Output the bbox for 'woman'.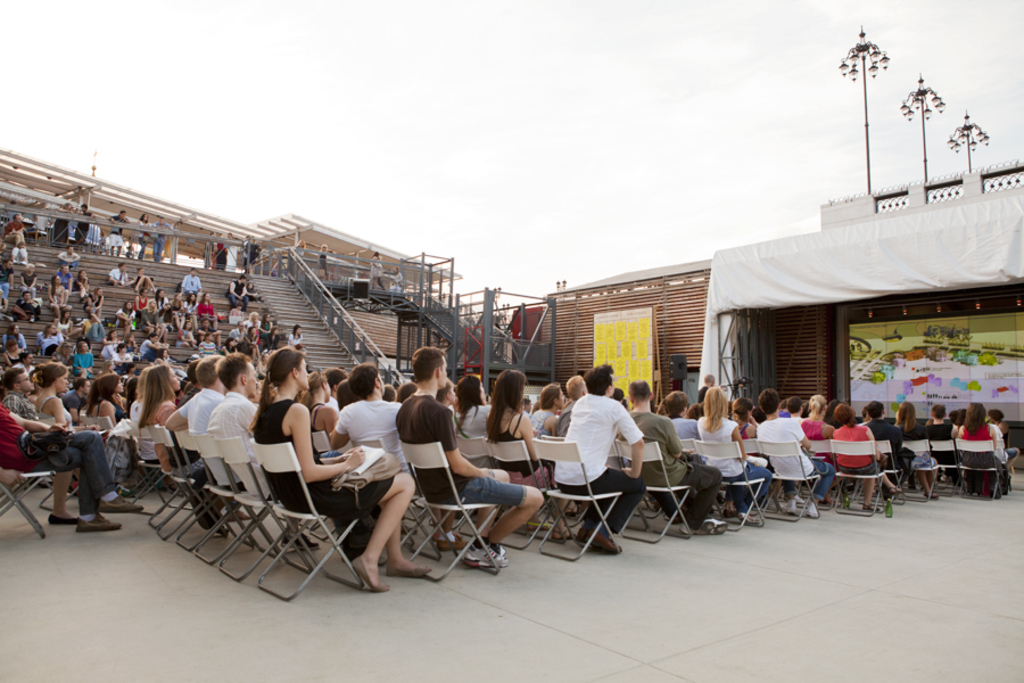
bbox=[198, 294, 216, 329].
